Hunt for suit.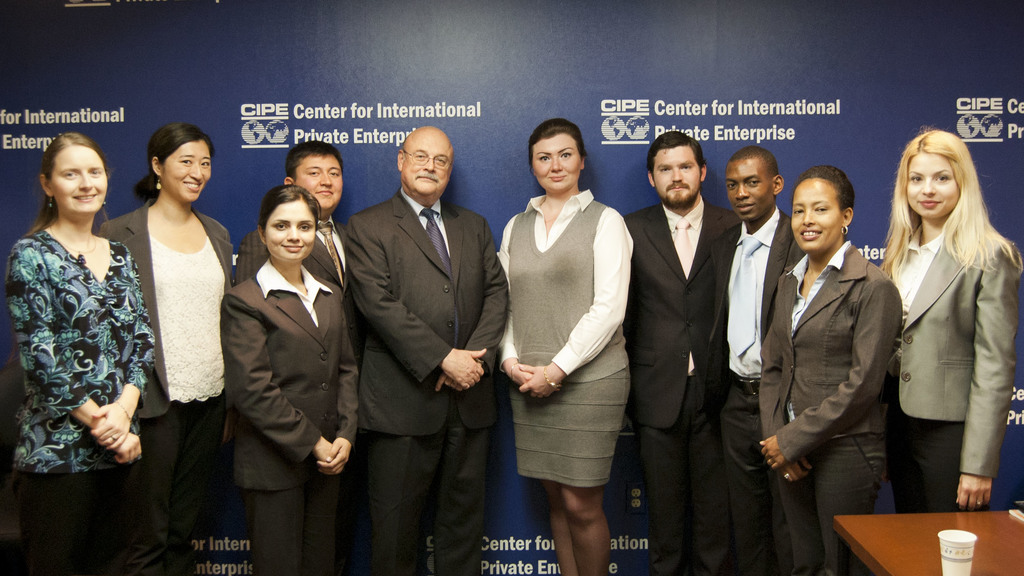
Hunted down at detection(705, 210, 801, 575).
